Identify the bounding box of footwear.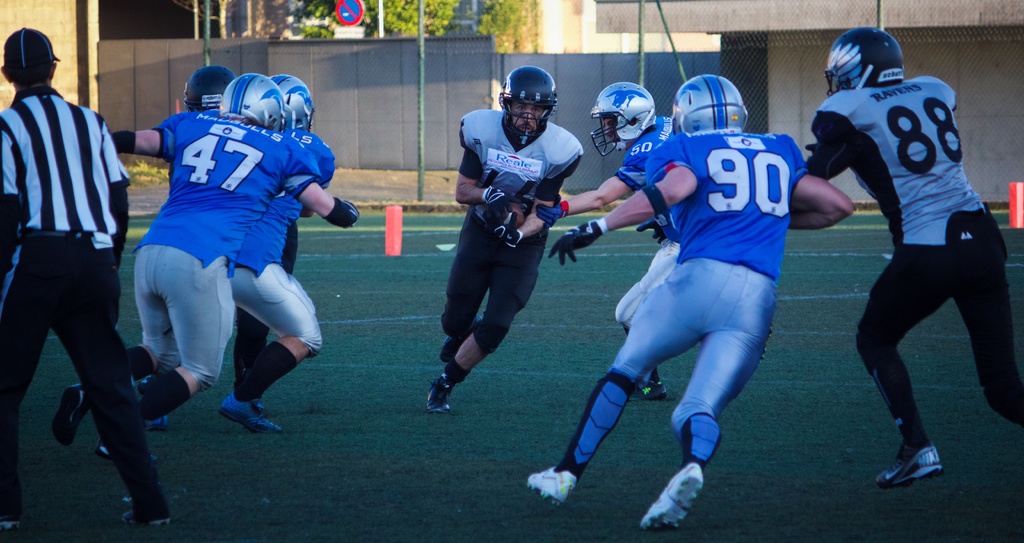
(96,441,159,466).
